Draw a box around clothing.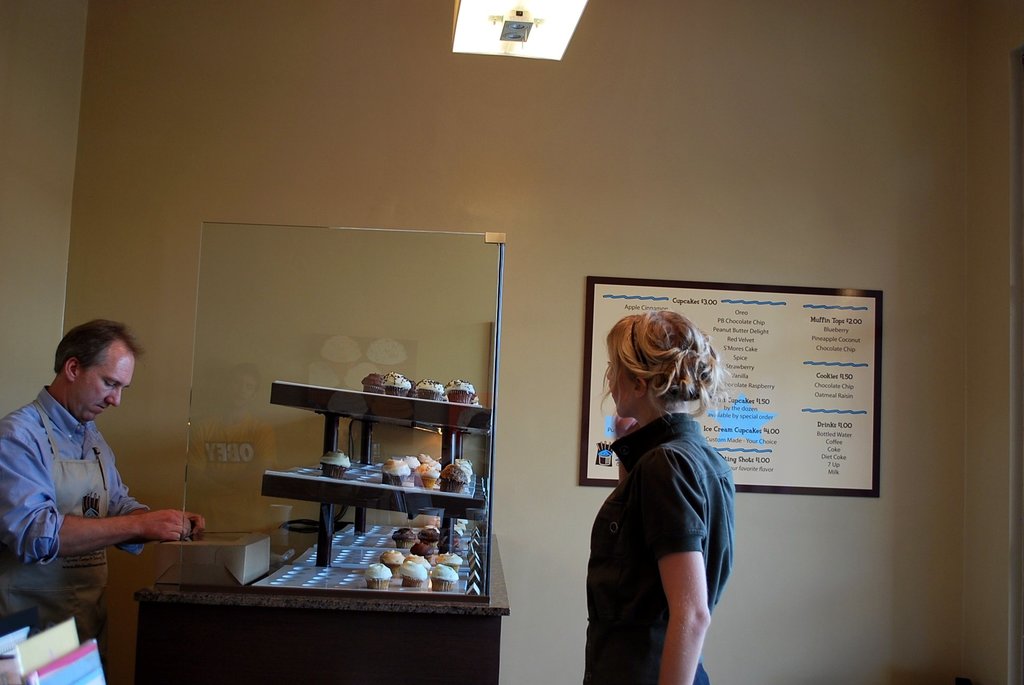
detection(0, 387, 145, 663).
